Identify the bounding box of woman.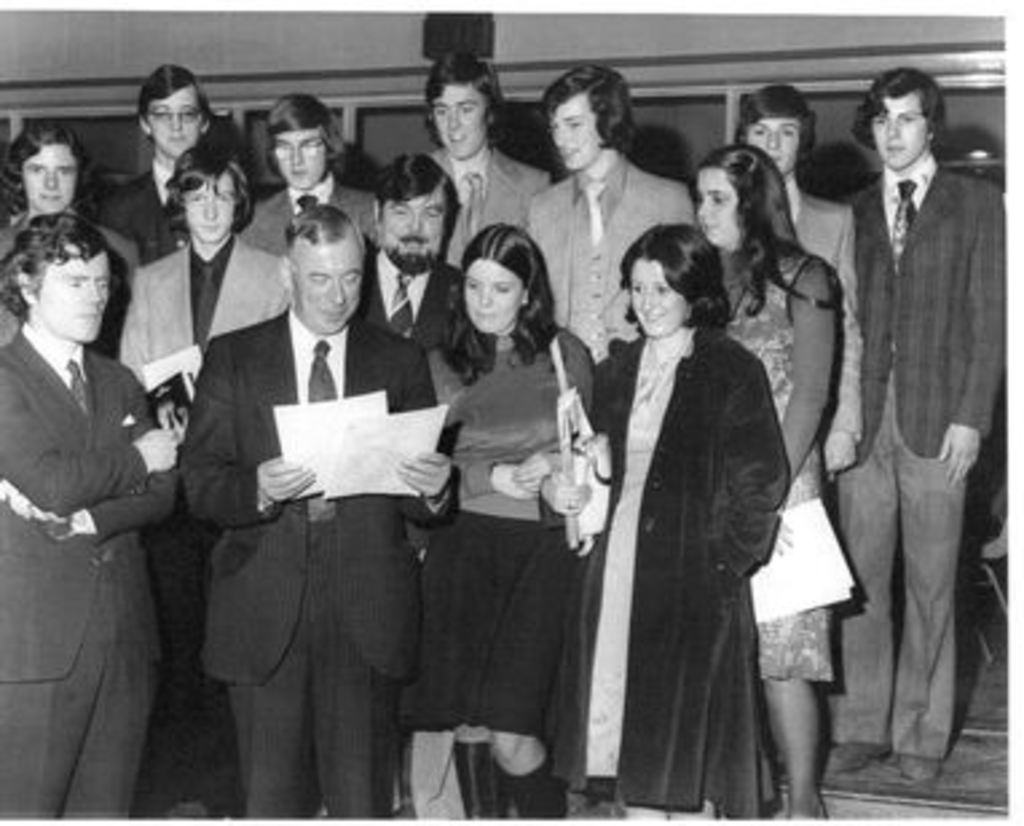
555/209/788/823.
